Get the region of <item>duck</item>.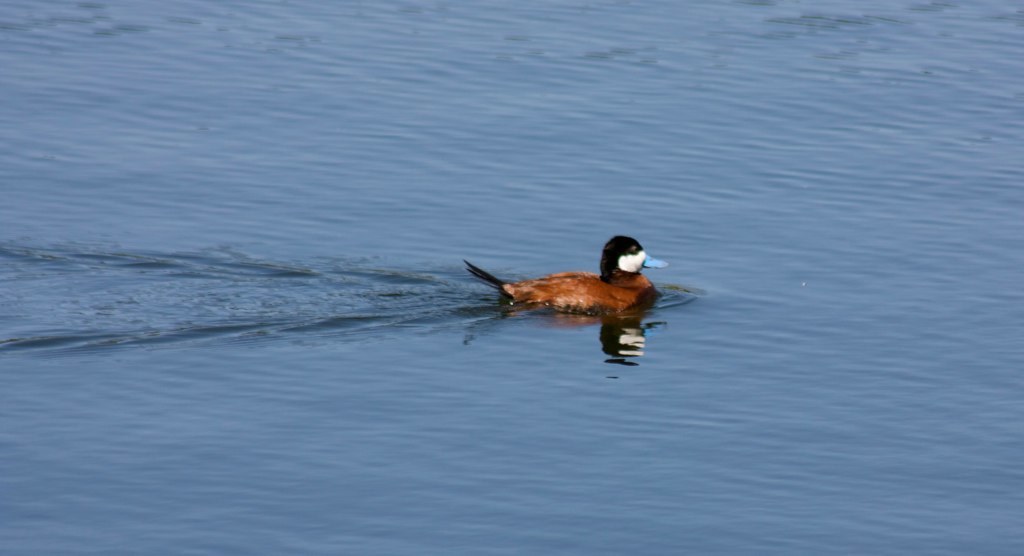
Rect(467, 227, 677, 318).
